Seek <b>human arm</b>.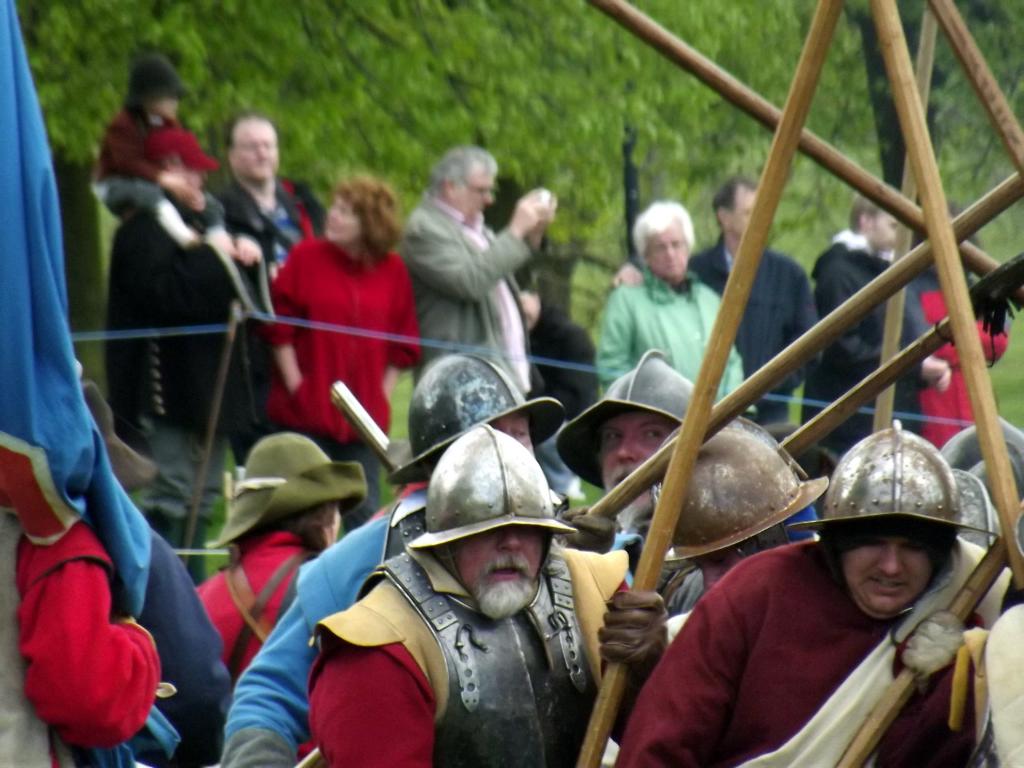
[left=378, top=287, right=424, bottom=390].
